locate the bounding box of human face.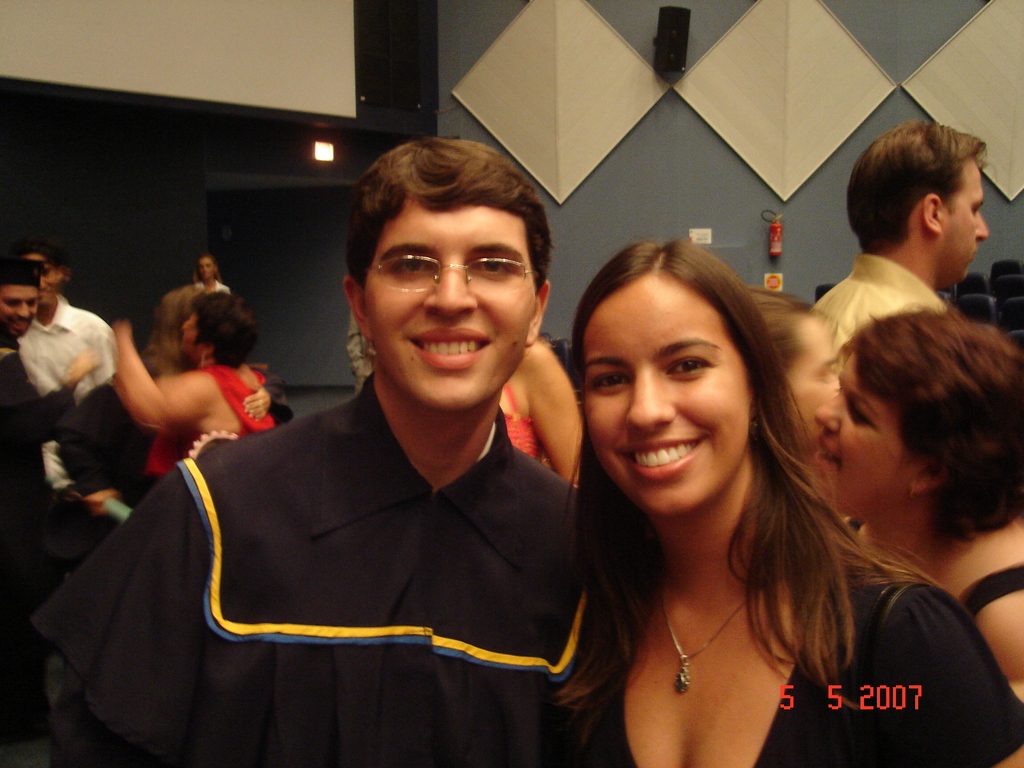
Bounding box: (left=197, top=260, right=216, bottom=276).
